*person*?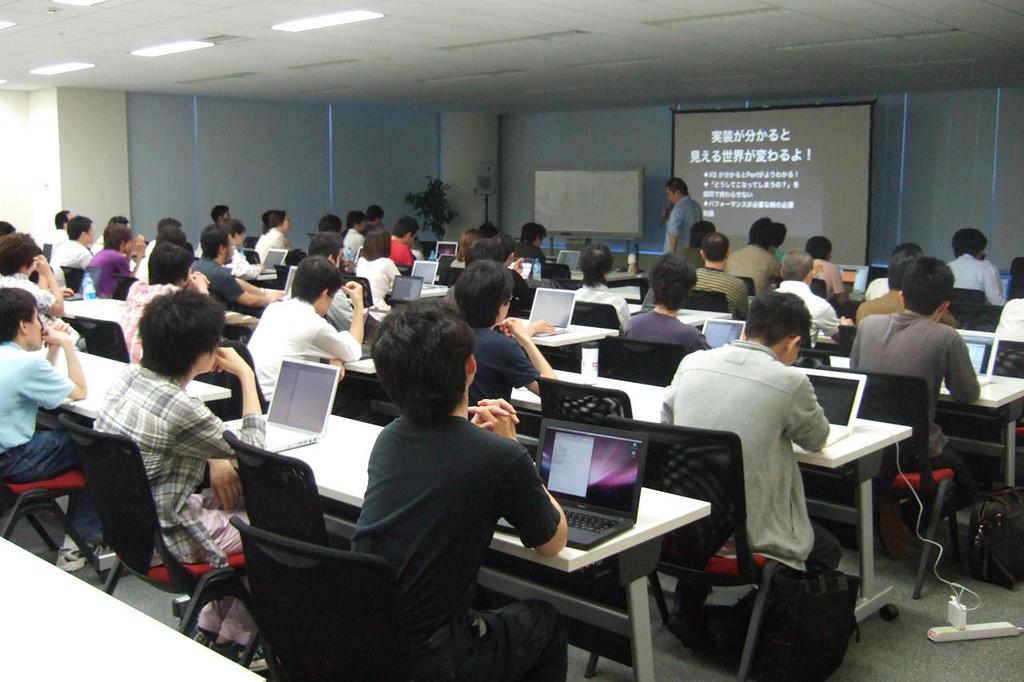
{"left": 498, "top": 229, "right": 548, "bottom": 321}
